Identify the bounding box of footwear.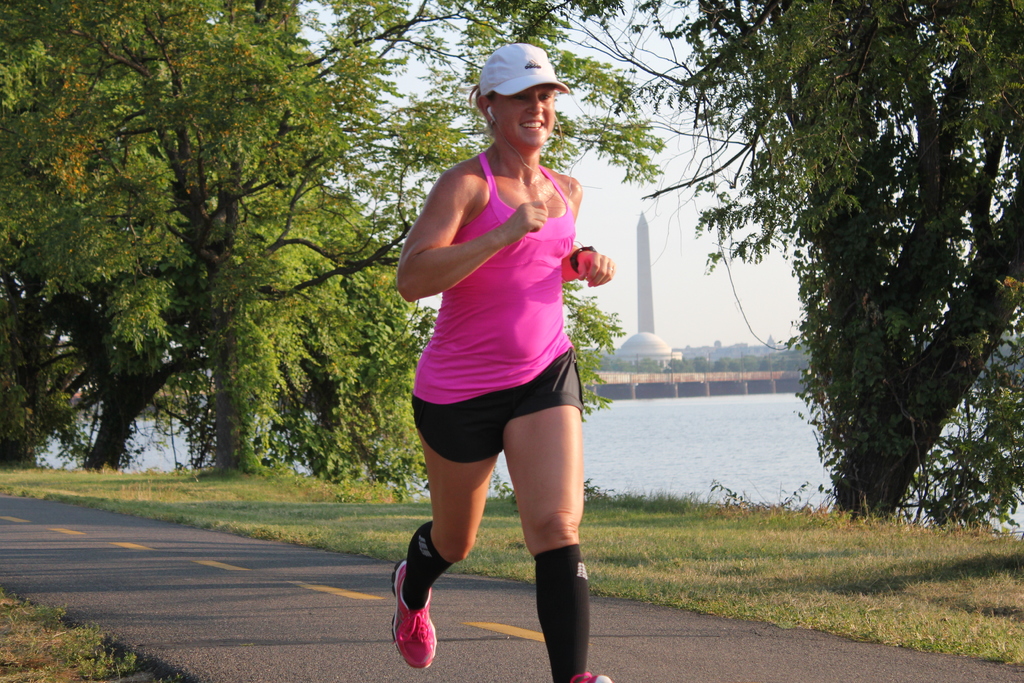
385 556 441 677.
